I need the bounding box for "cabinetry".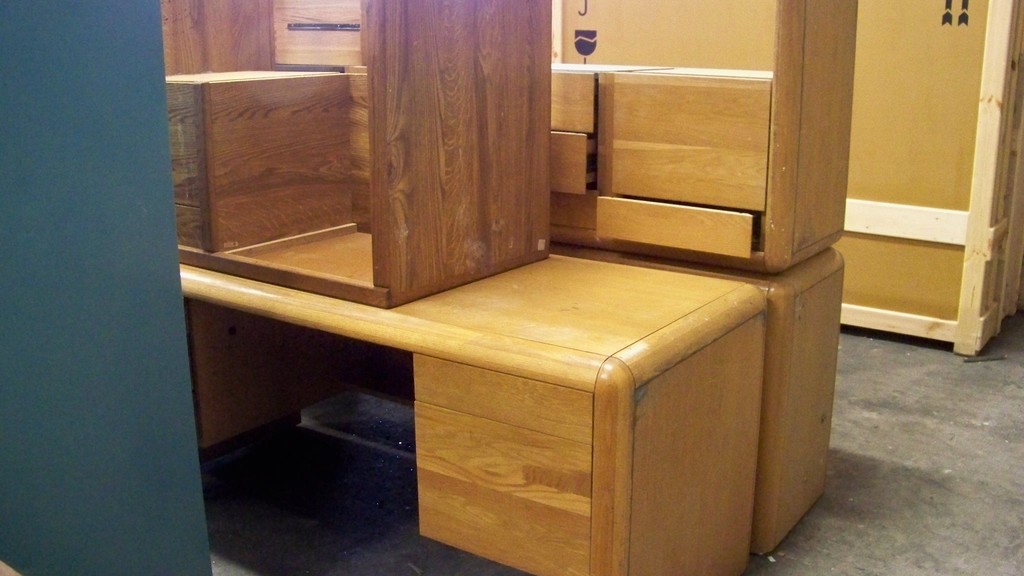
Here it is: bbox=[406, 287, 766, 573].
